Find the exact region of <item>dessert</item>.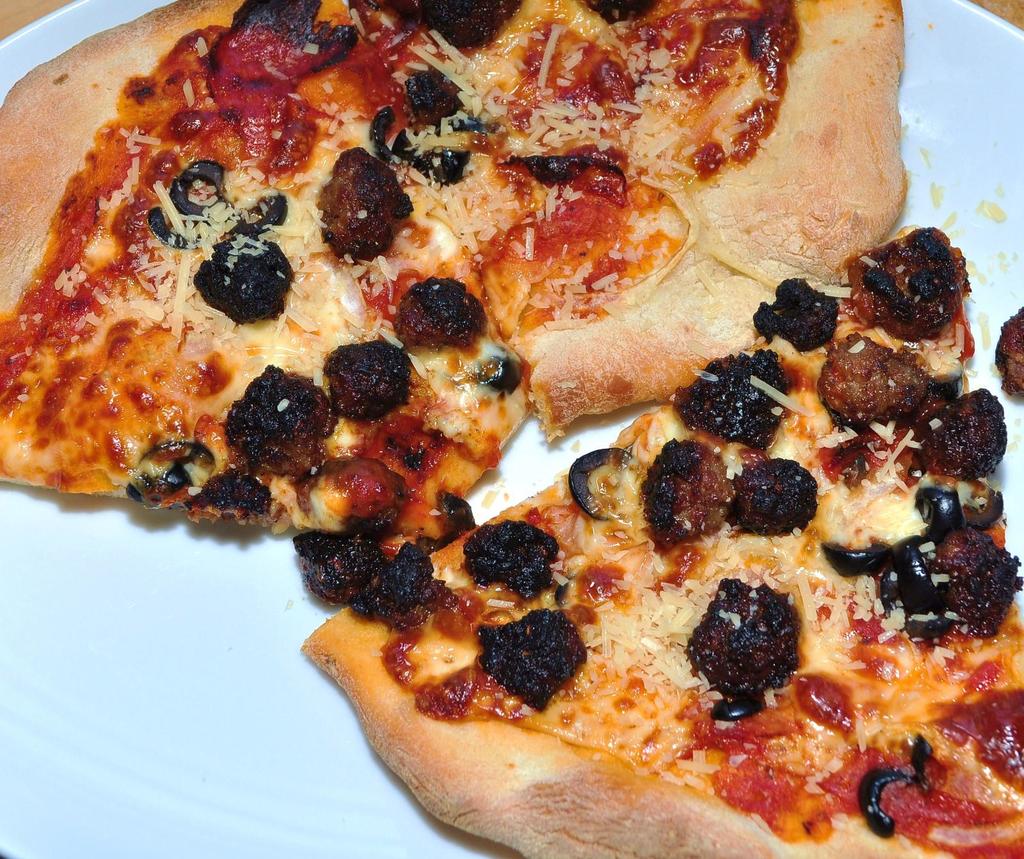
Exact region: crop(866, 511, 1007, 640).
